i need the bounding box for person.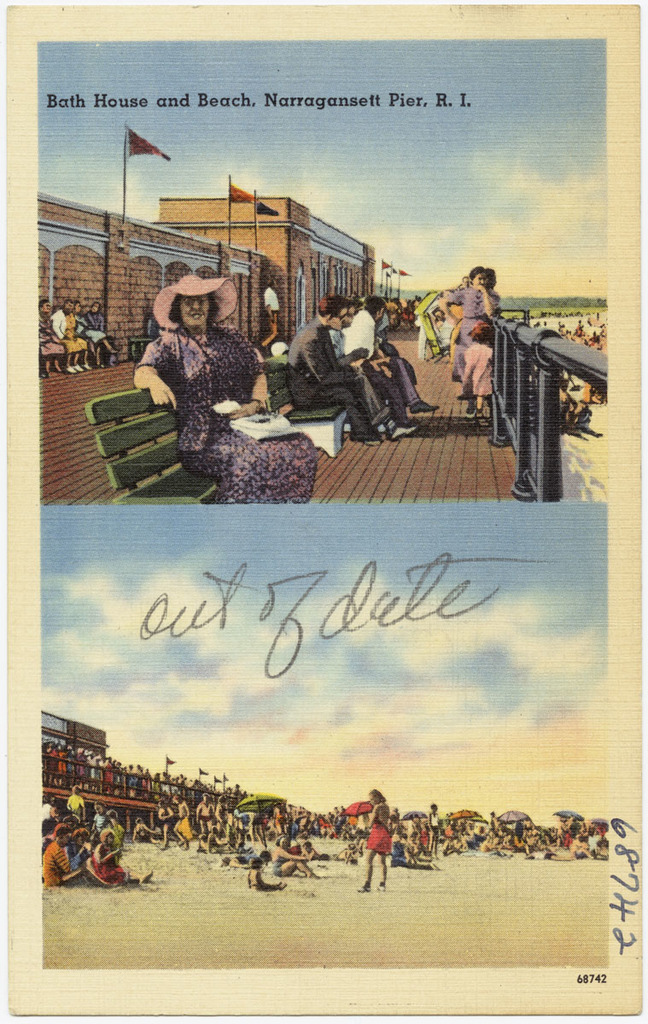
Here it is: 265/280/282/335.
